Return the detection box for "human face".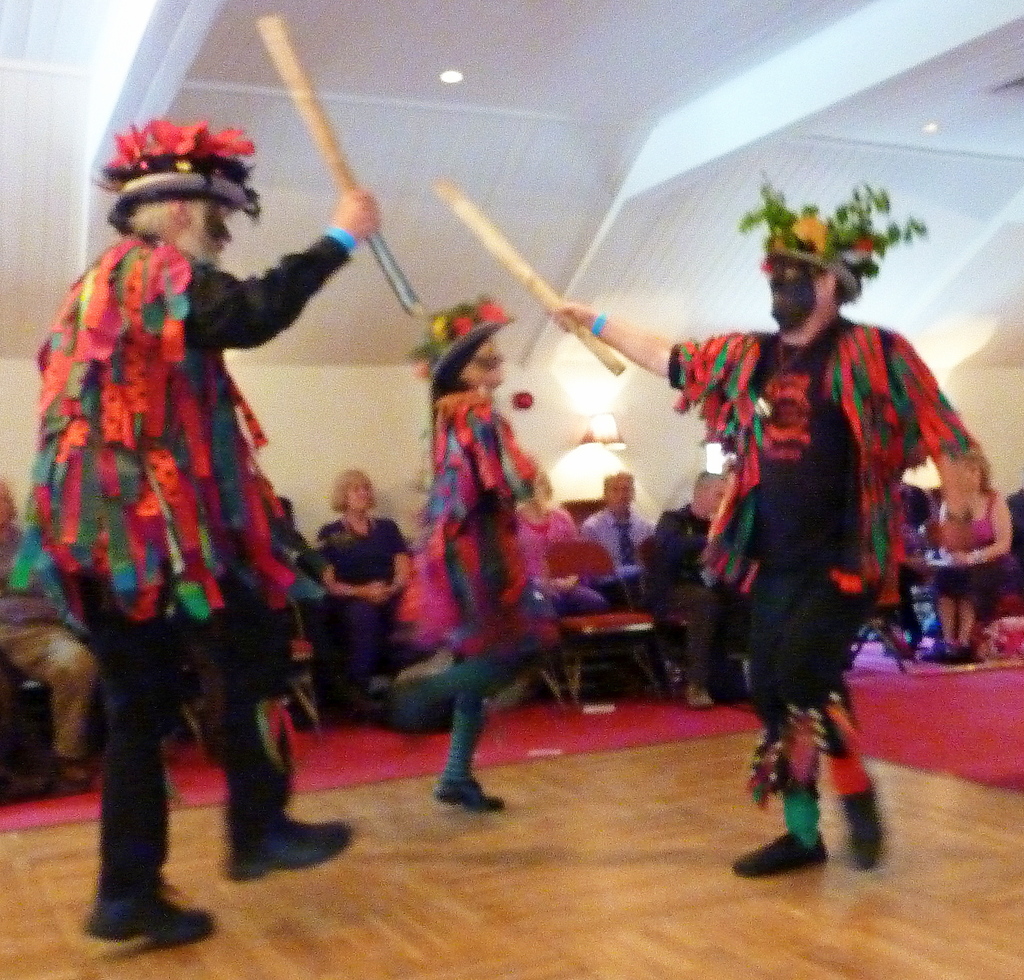
455, 339, 497, 388.
